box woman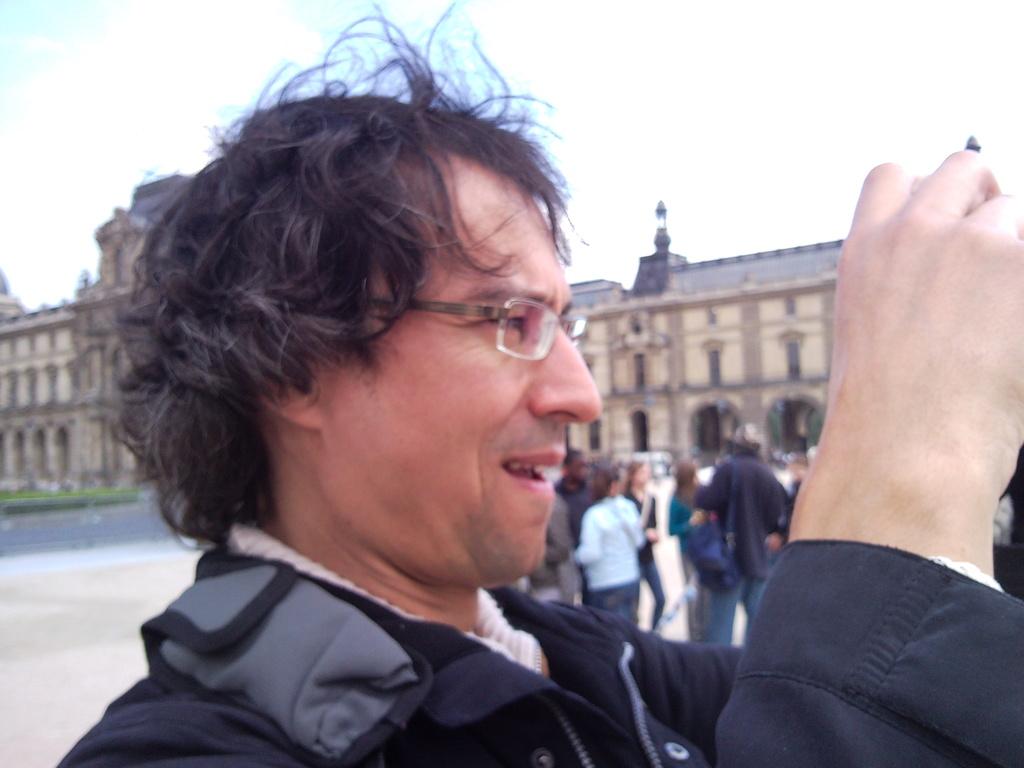
x1=572, y1=463, x2=648, y2=625
